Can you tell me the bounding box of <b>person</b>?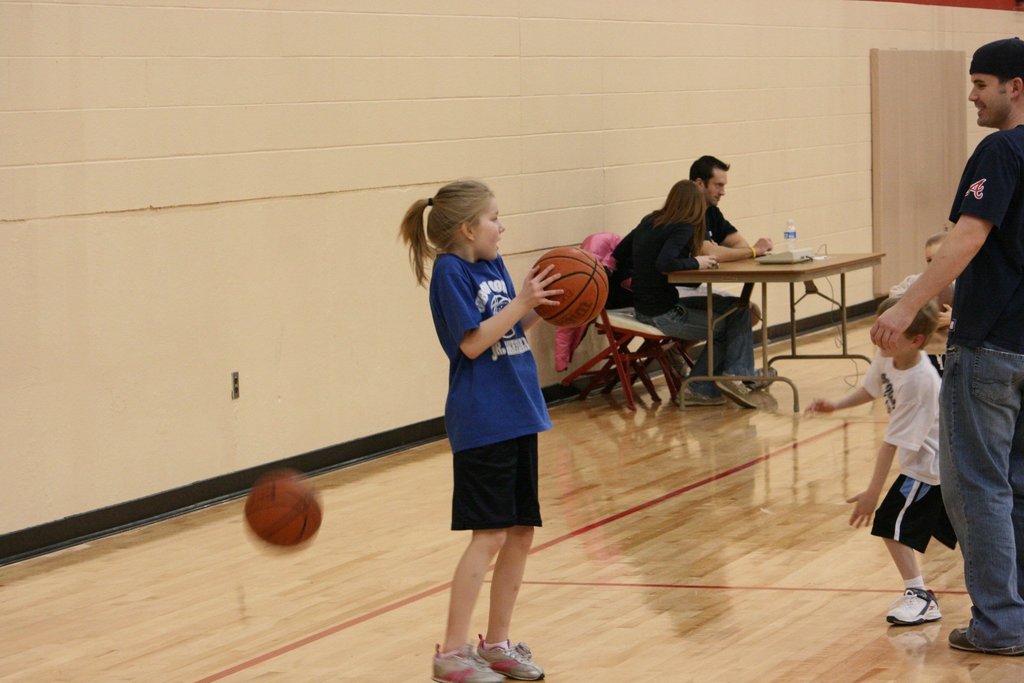
{"x1": 422, "y1": 167, "x2": 569, "y2": 682}.
